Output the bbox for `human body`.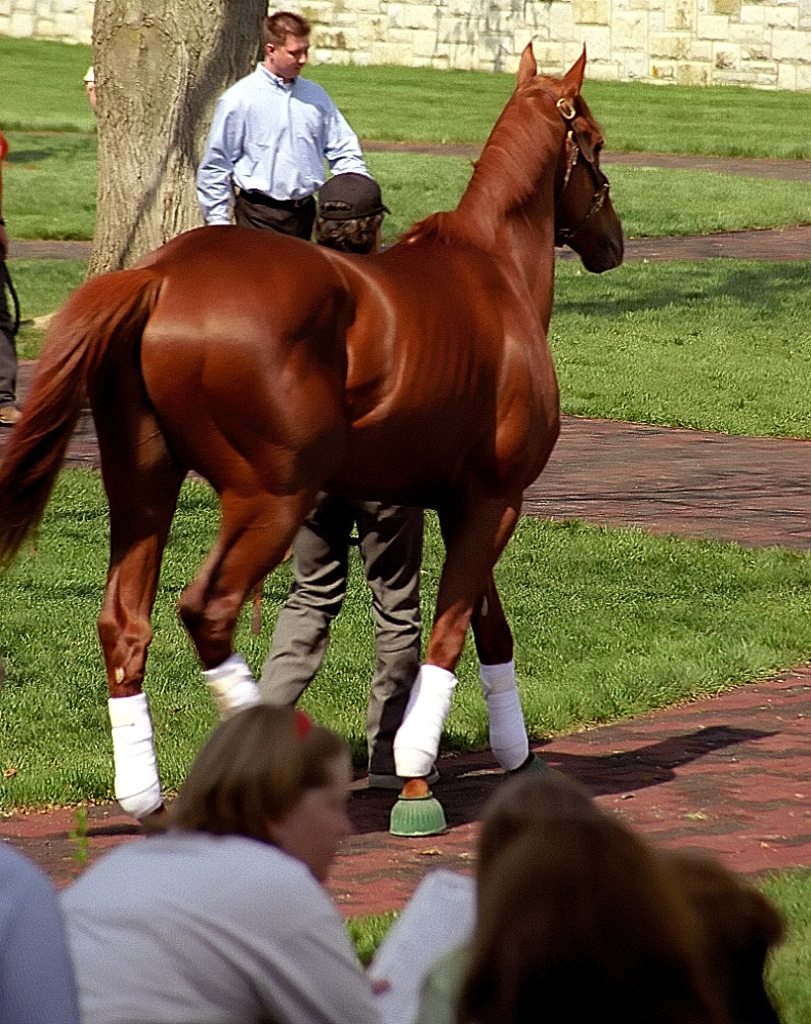
bbox=(0, 127, 27, 430).
